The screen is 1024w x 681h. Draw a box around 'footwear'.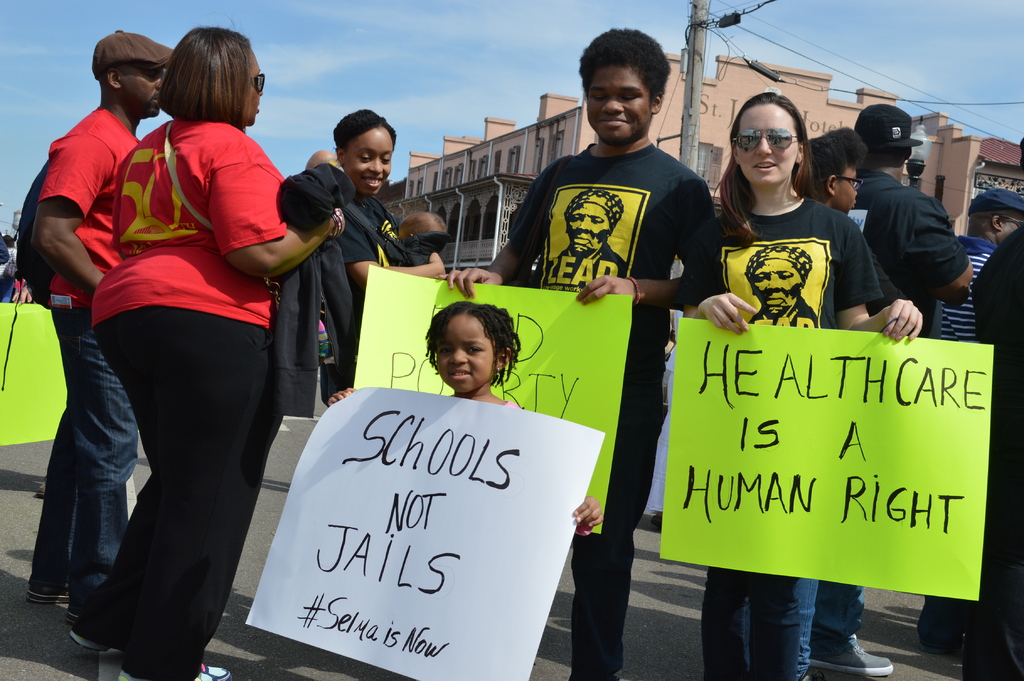
(x1=67, y1=631, x2=108, y2=649).
